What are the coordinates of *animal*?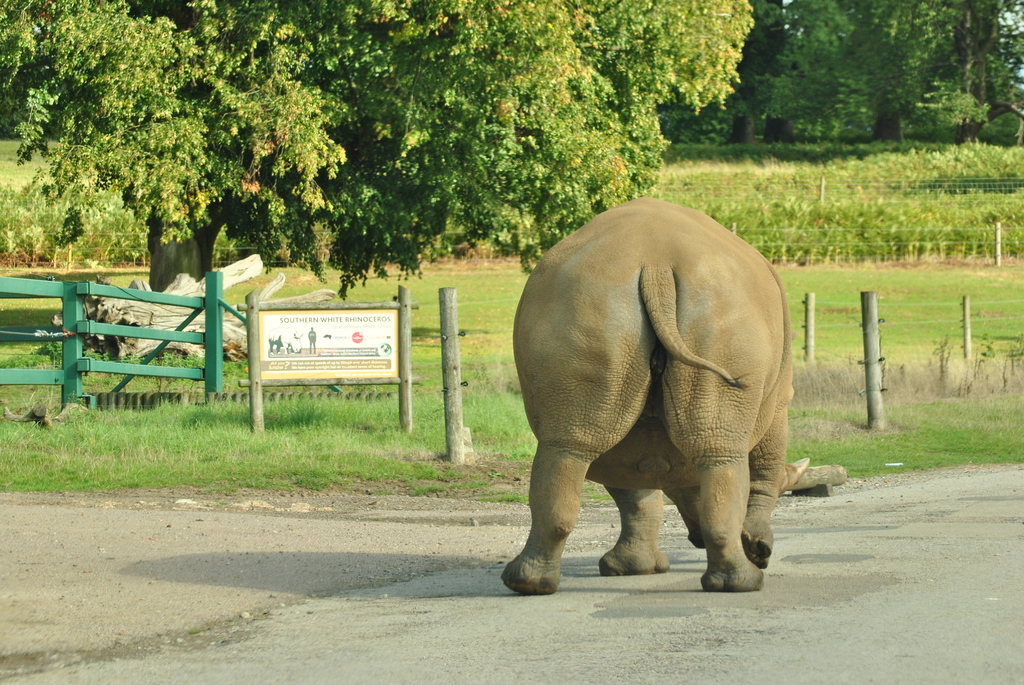
497 192 812 595.
